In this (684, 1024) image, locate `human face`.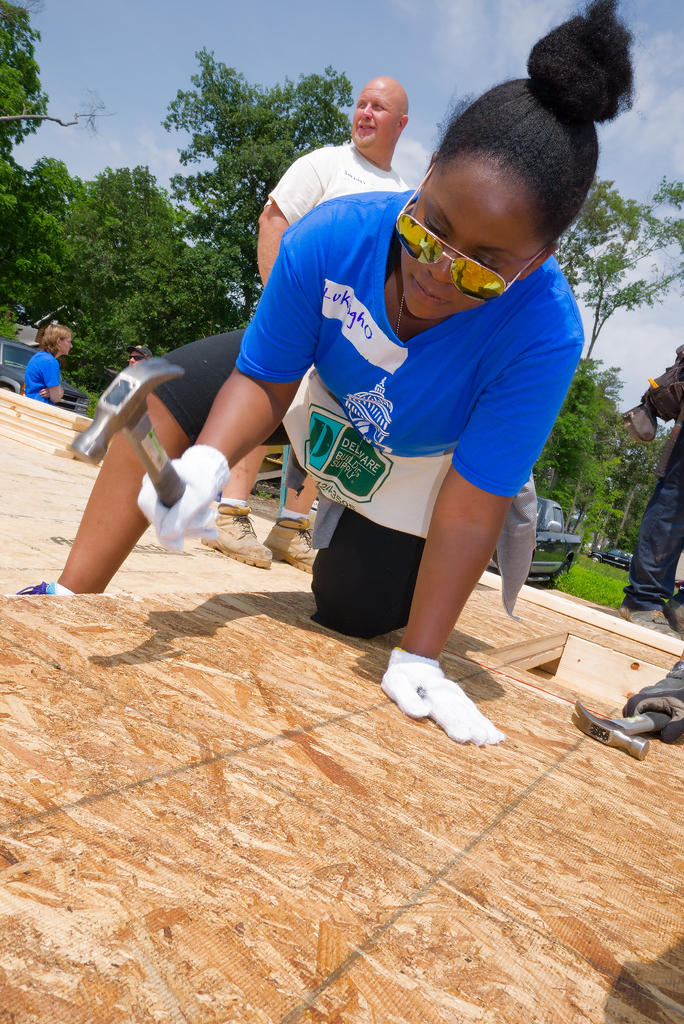
Bounding box: 351 81 395 150.
